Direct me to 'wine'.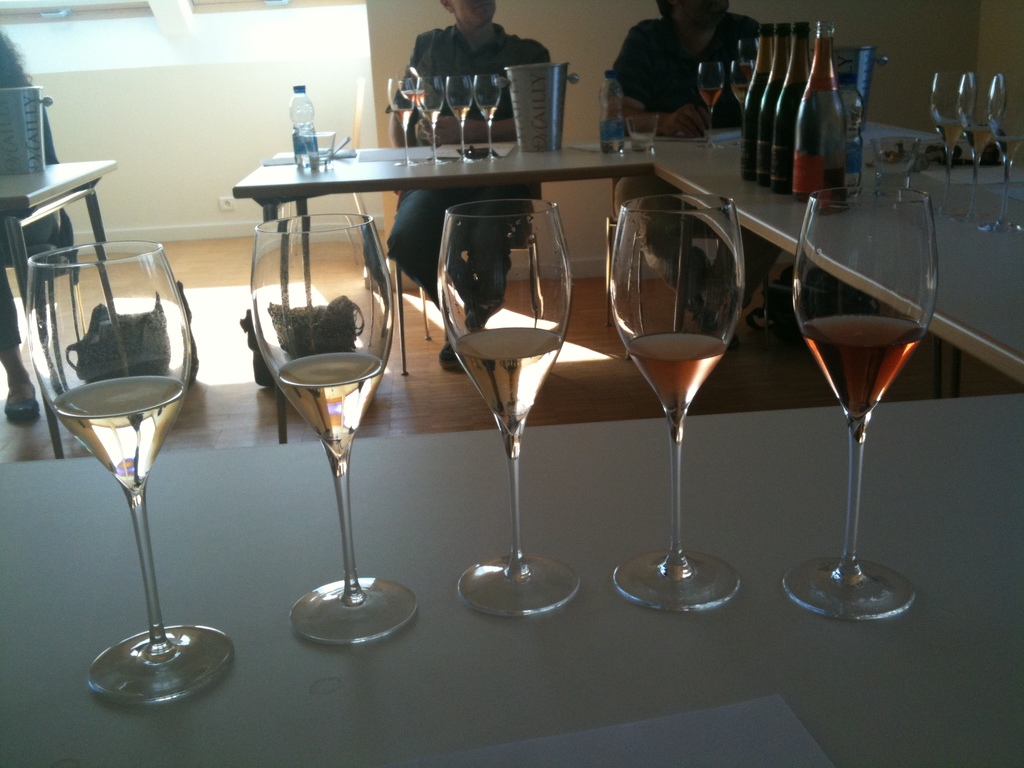
Direction: pyautogui.locateOnScreen(449, 103, 467, 120).
